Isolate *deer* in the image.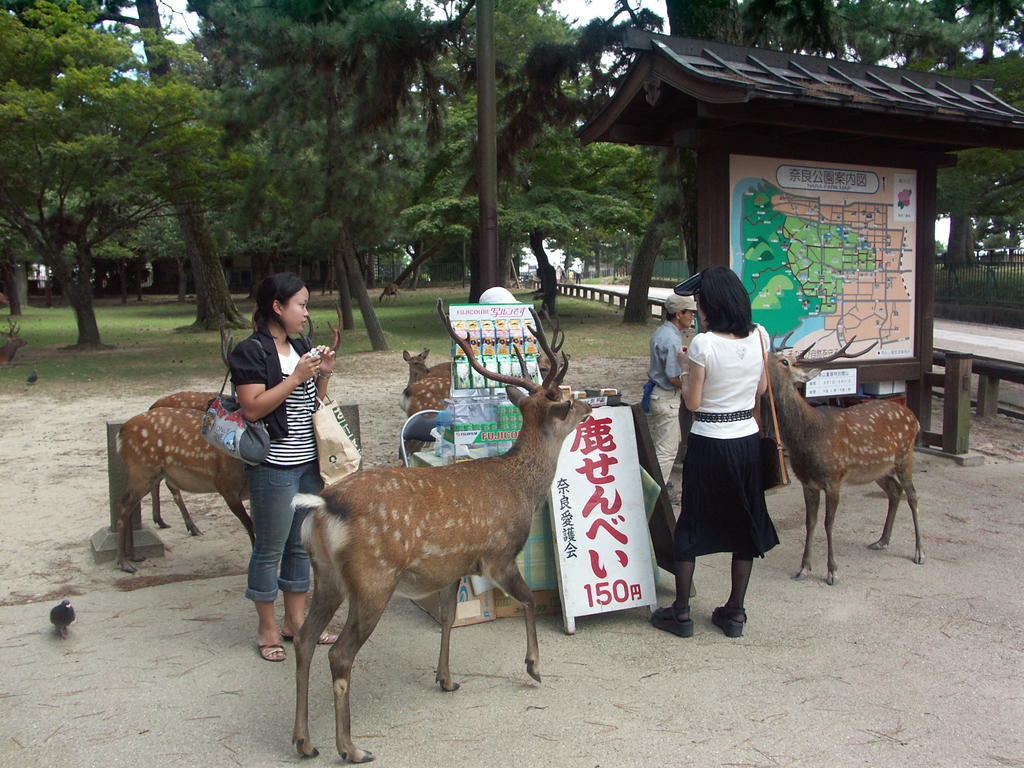
Isolated region: bbox=[116, 303, 340, 573].
